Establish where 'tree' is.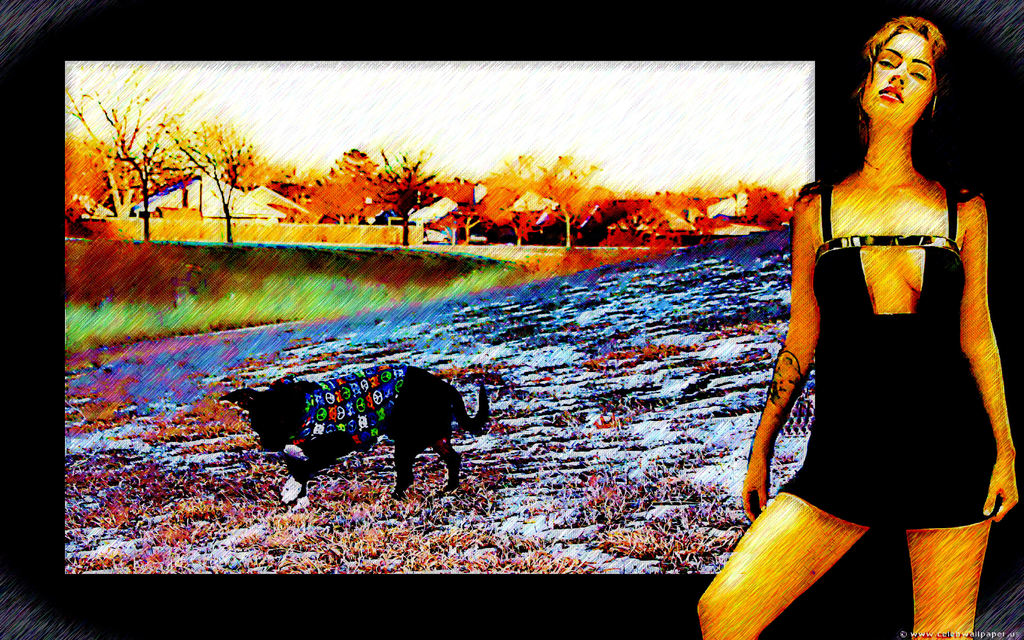
Established at crop(650, 186, 744, 254).
